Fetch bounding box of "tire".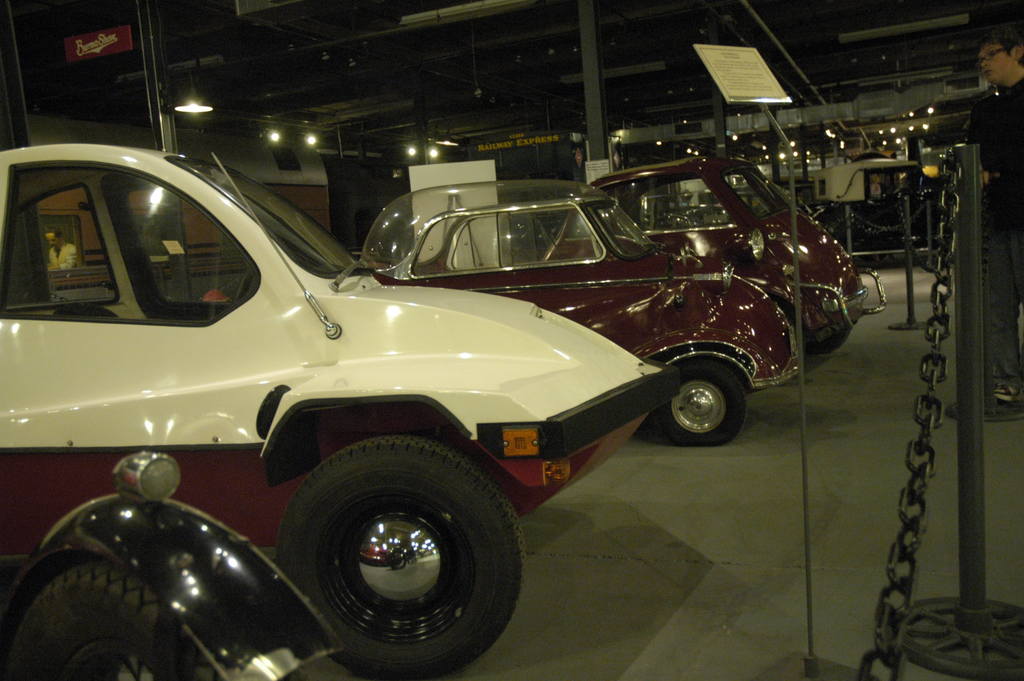
Bbox: <bbox>651, 355, 746, 441</bbox>.
